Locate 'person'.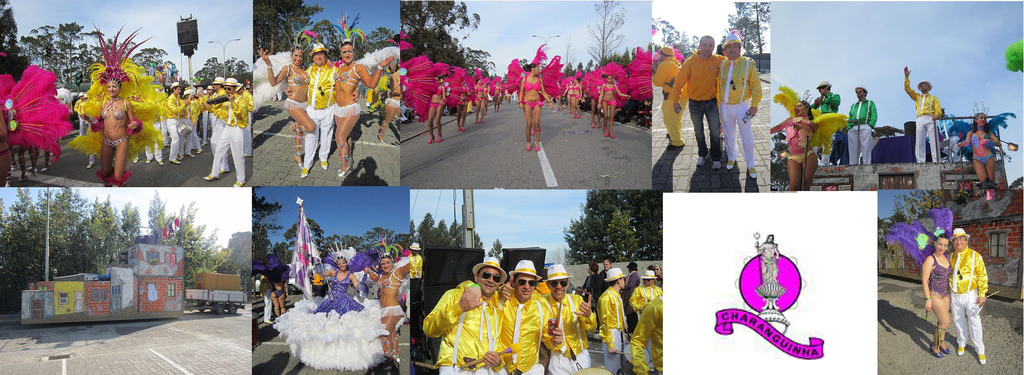
Bounding box: region(626, 291, 678, 374).
